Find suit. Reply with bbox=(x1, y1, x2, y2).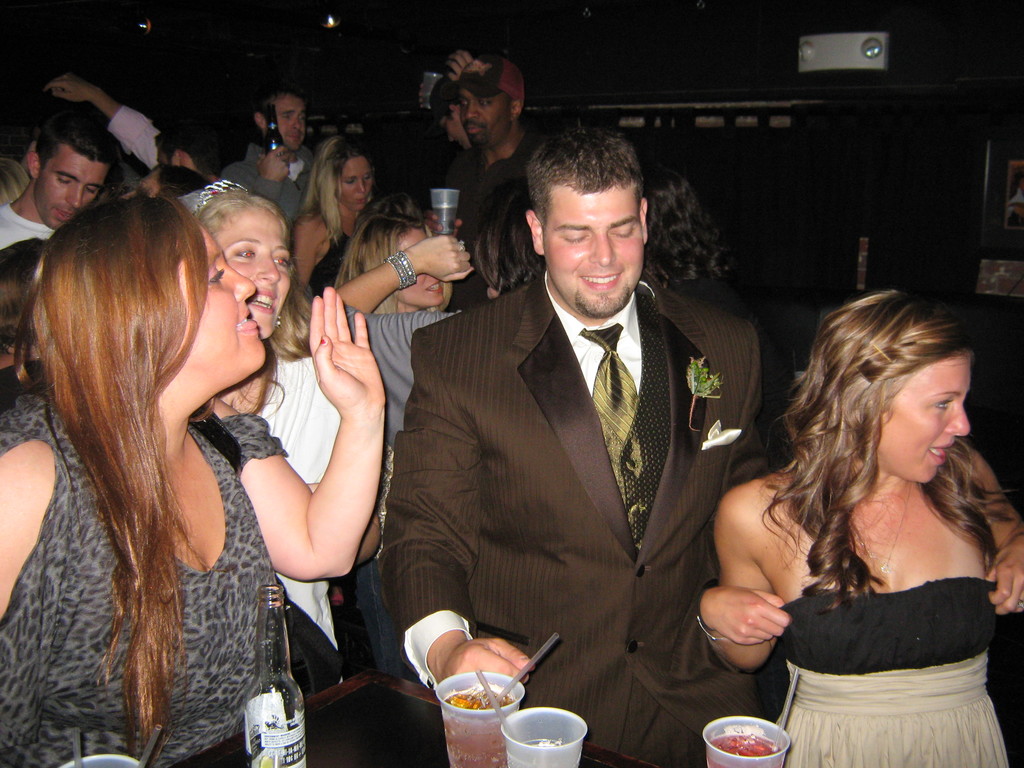
bbox=(420, 152, 763, 735).
